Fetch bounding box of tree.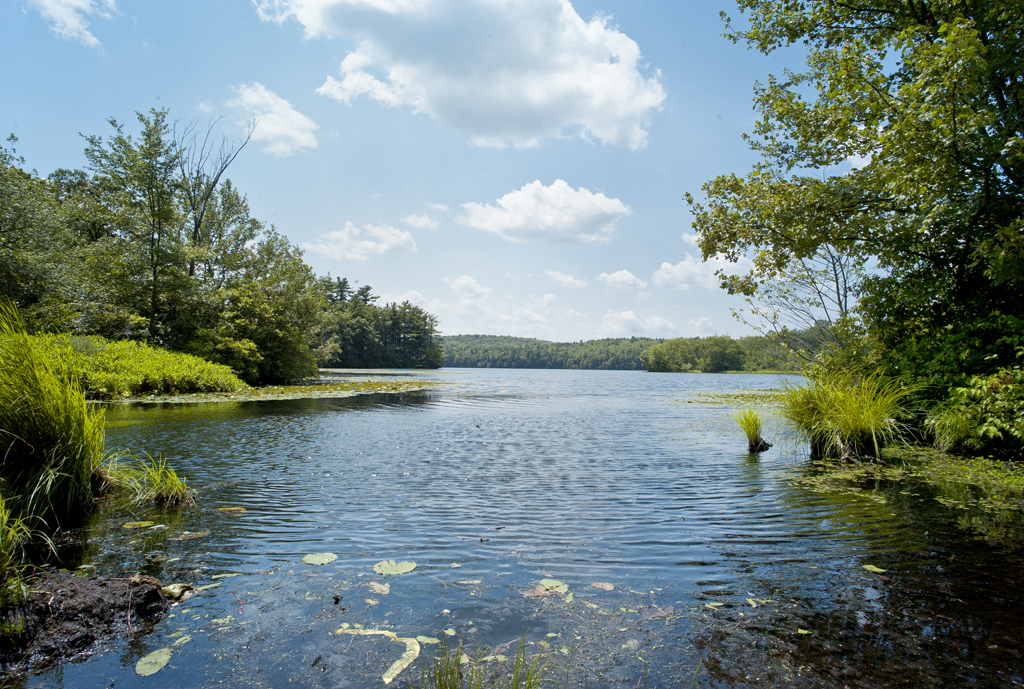
Bbox: BBox(644, 335, 678, 367).
